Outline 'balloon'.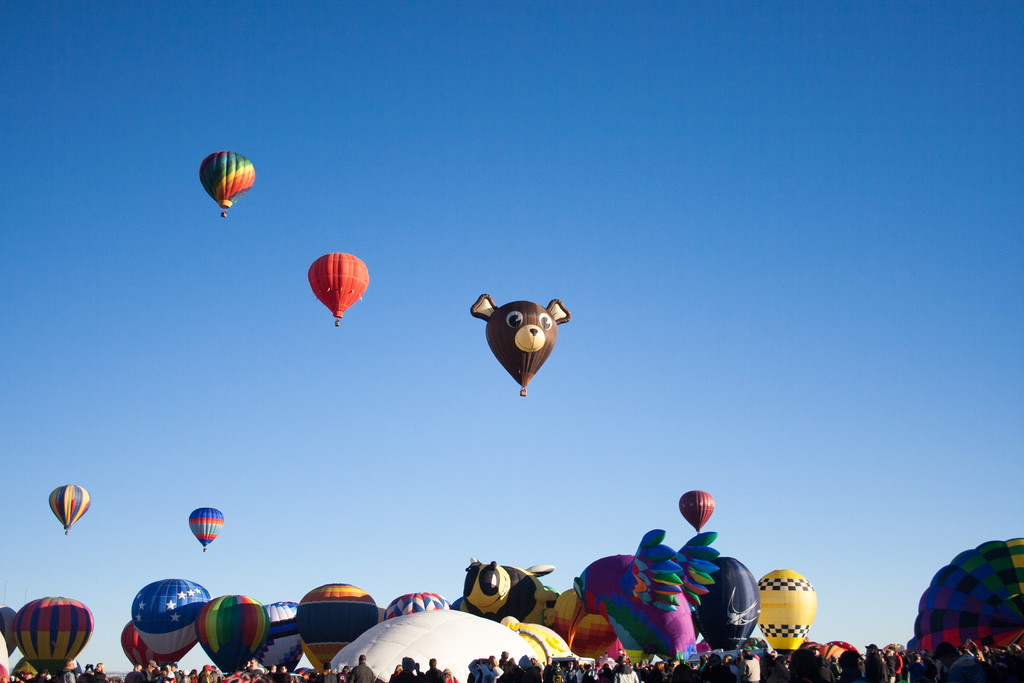
Outline: (x1=756, y1=569, x2=818, y2=655).
